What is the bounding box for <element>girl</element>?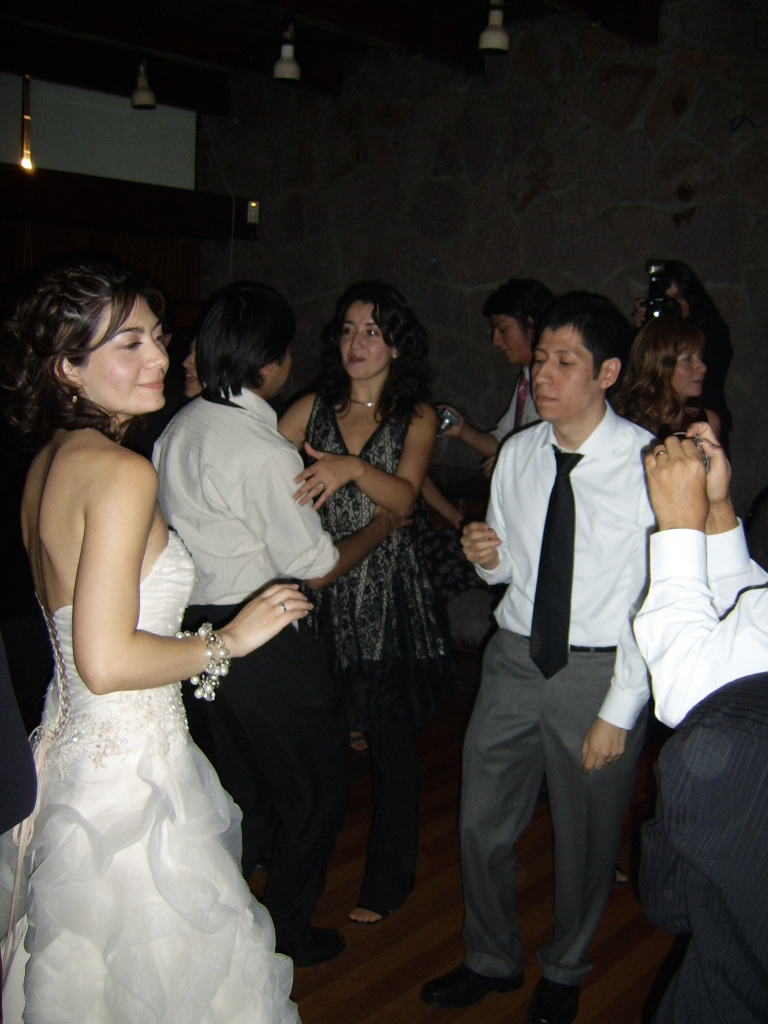
crop(0, 263, 325, 1023).
